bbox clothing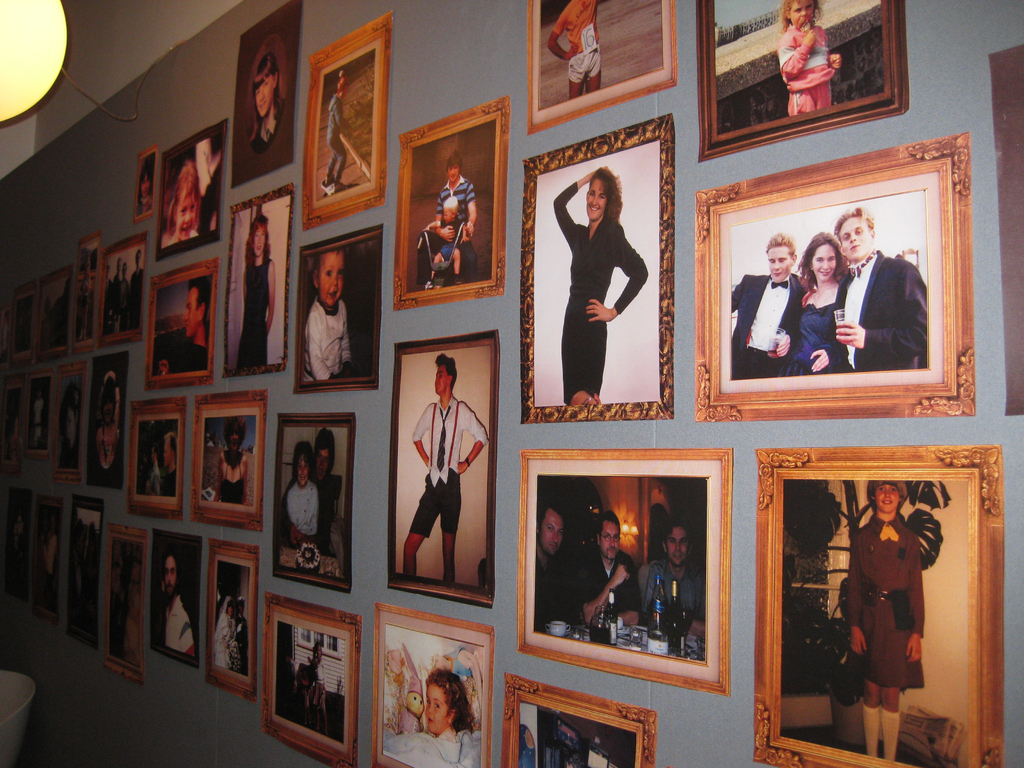
(x1=104, y1=281, x2=113, y2=335)
